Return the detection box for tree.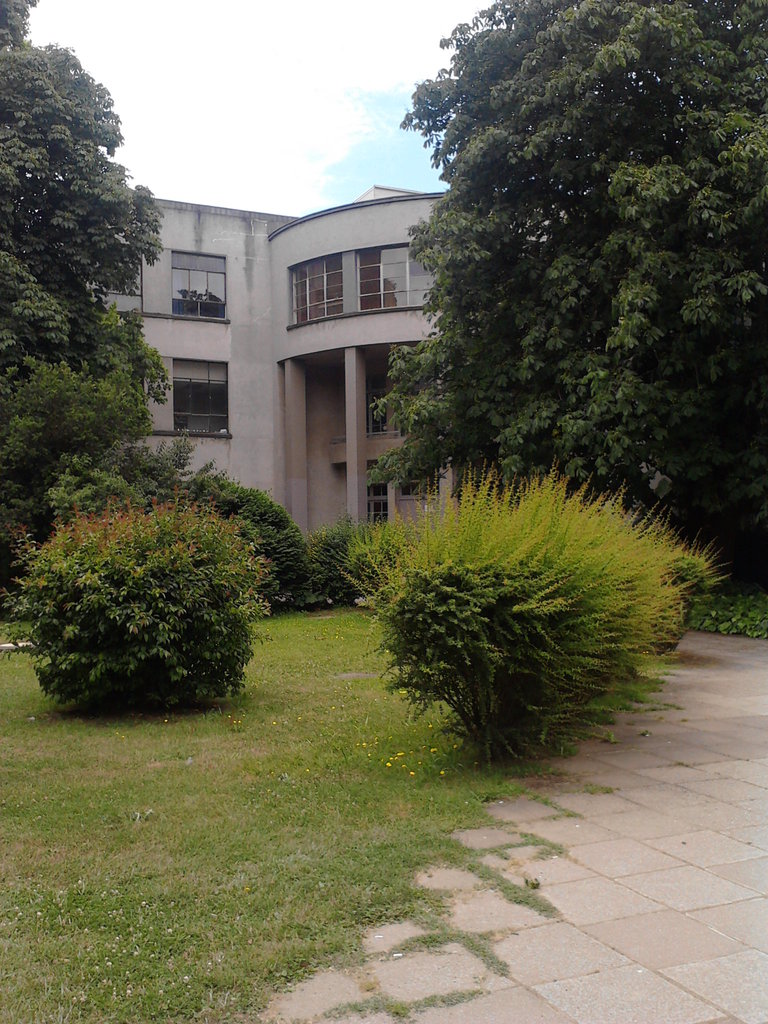
401/7/750/537.
